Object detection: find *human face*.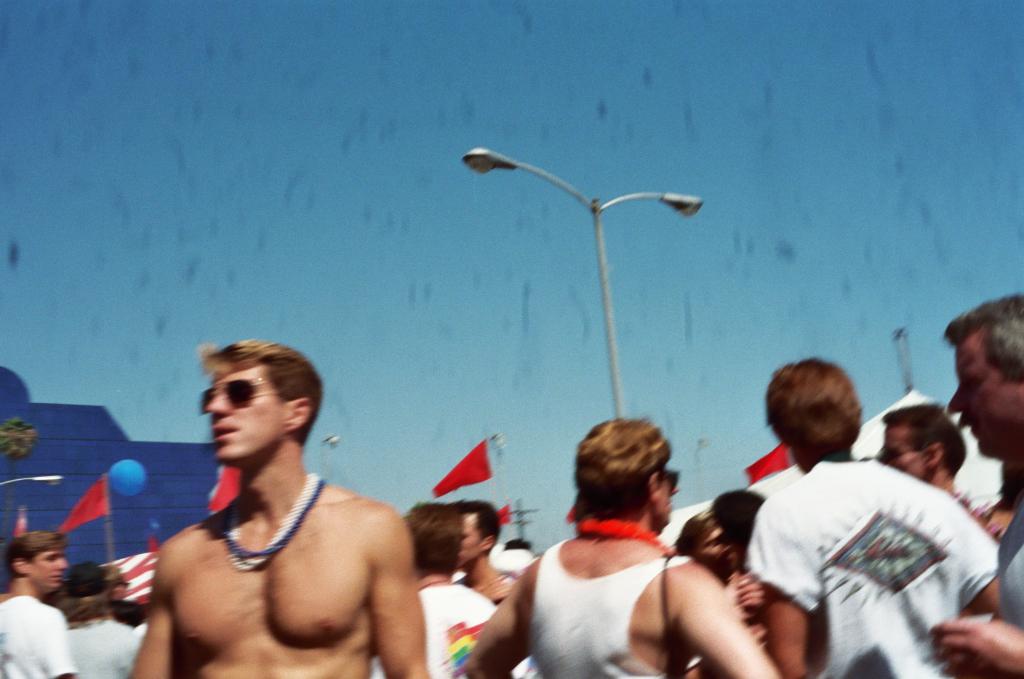
880:424:922:479.
